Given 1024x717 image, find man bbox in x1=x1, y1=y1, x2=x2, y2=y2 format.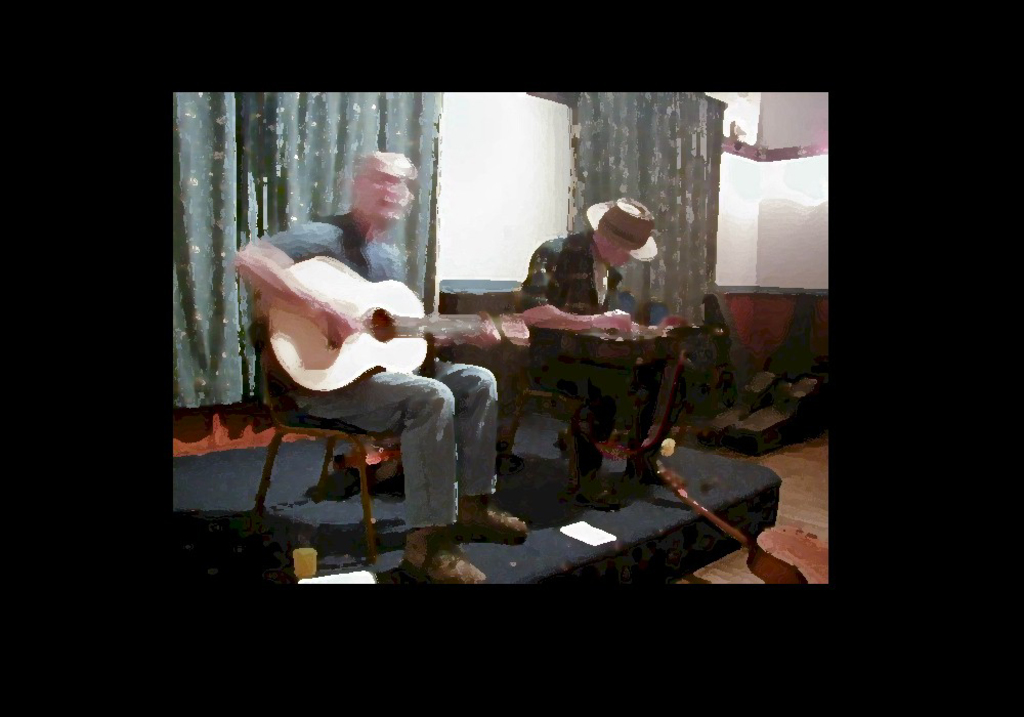
x1=496, y1=195, x2=680, y2=514.
